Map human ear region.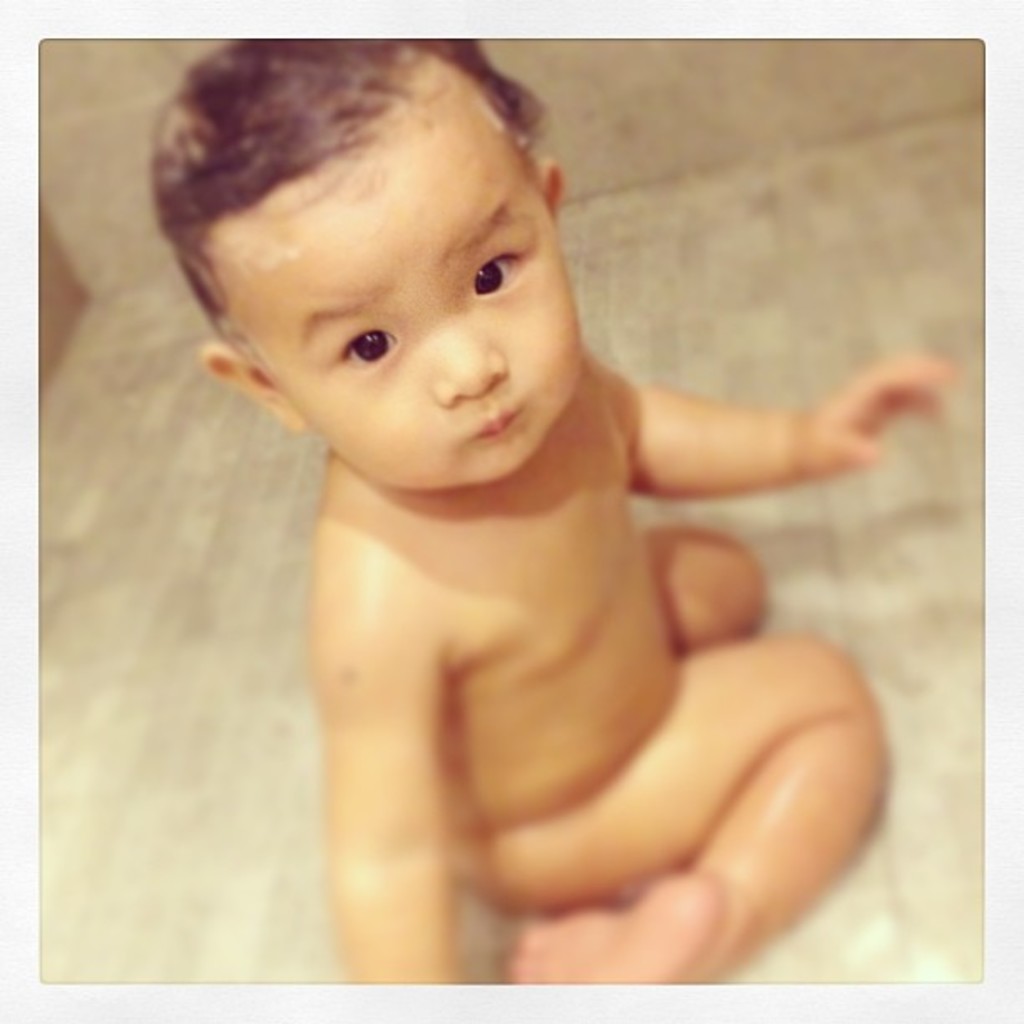
Mapped to 206 343 308 428.
